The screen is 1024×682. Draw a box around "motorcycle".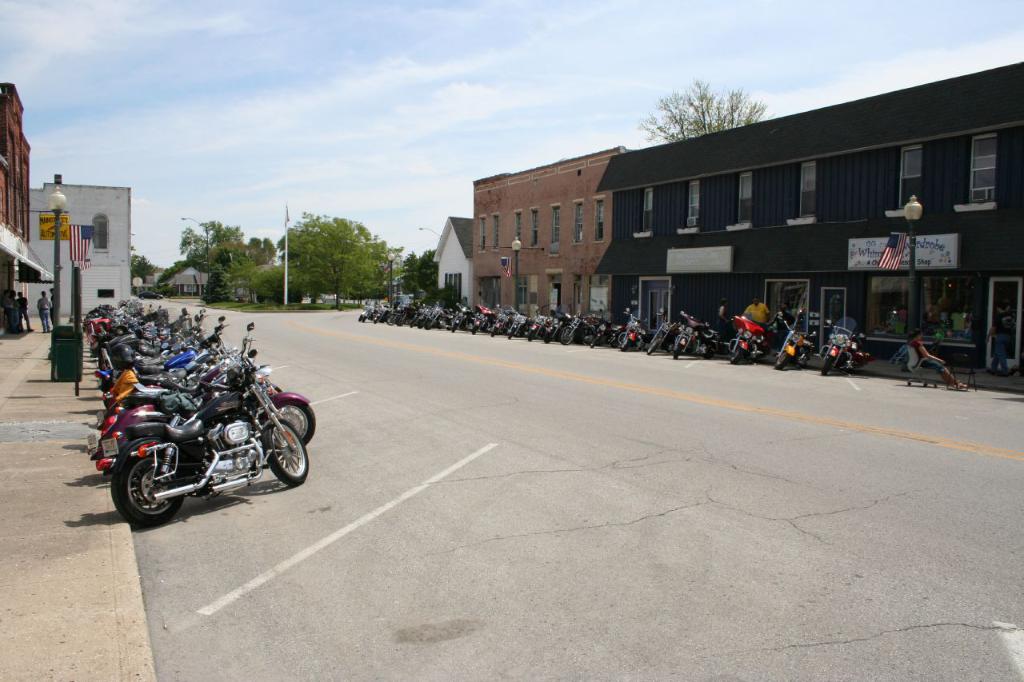
647/313/678/354.
